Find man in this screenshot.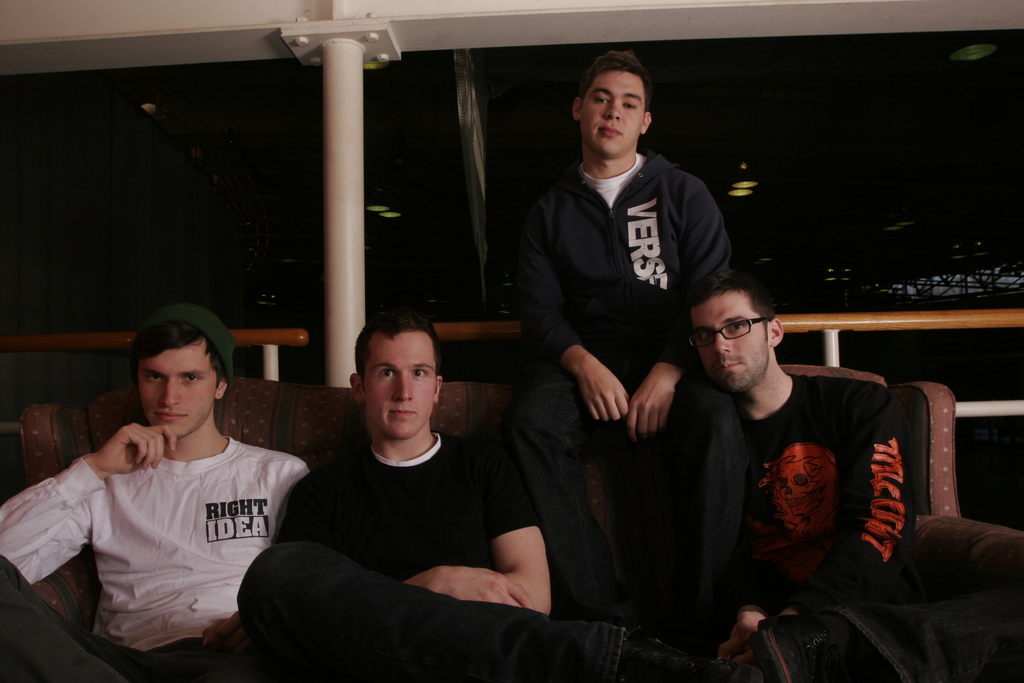
The bounding box for man is Rect(634, 254, 933, 668).
